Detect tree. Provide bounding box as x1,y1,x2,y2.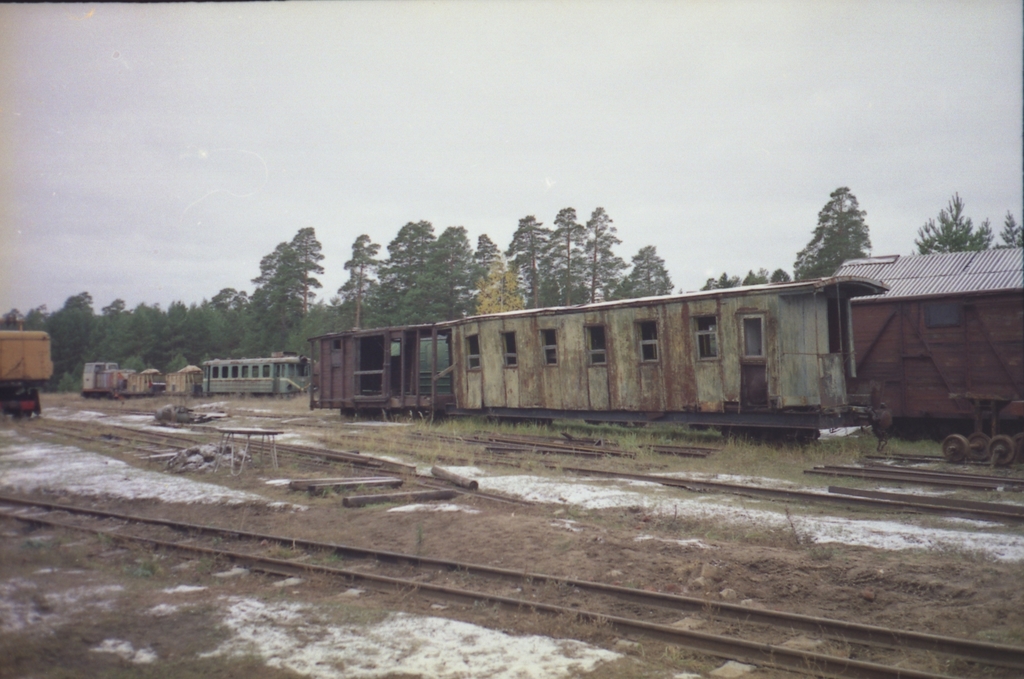
5,307,52,329.
